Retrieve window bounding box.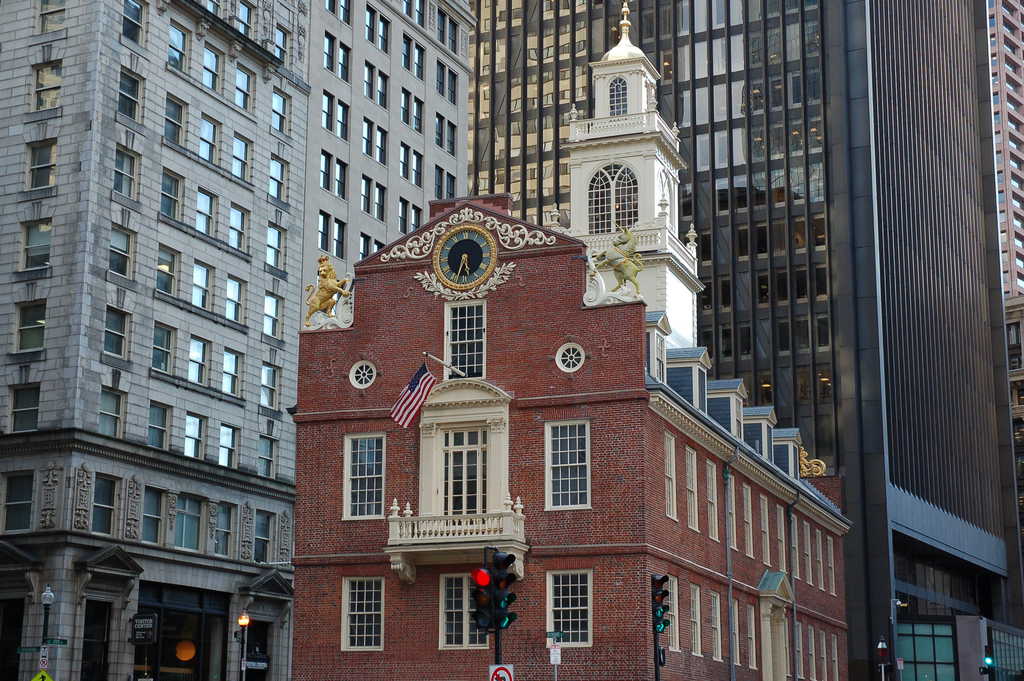
Bounding box: locate(233, 63, 248, 110).
